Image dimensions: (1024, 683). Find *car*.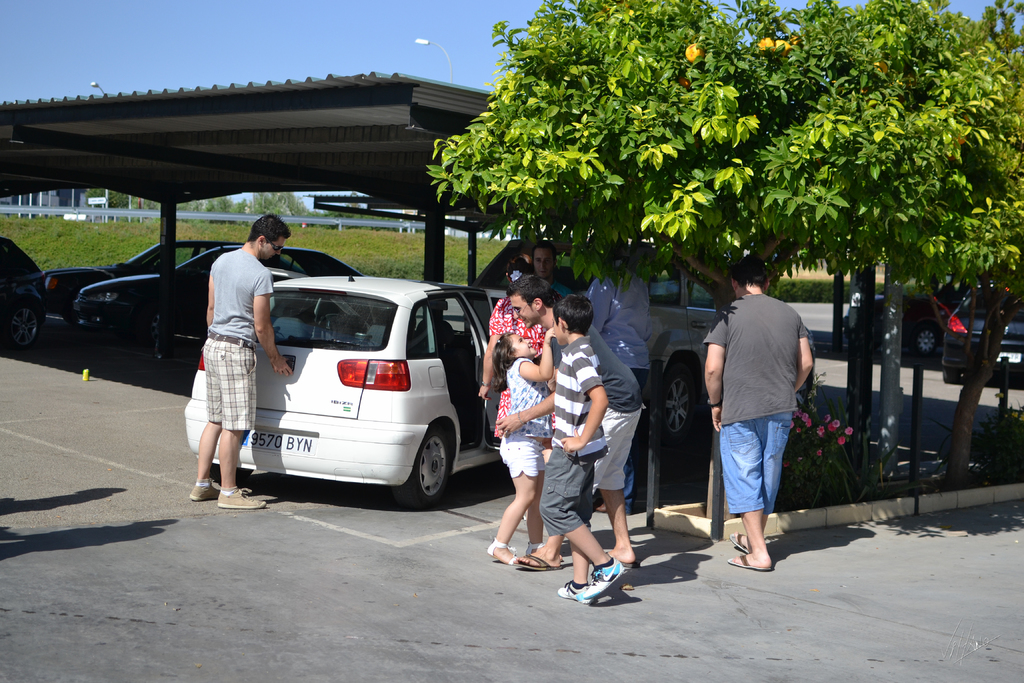
[left=0, top=234, right=44, bottom=356].
